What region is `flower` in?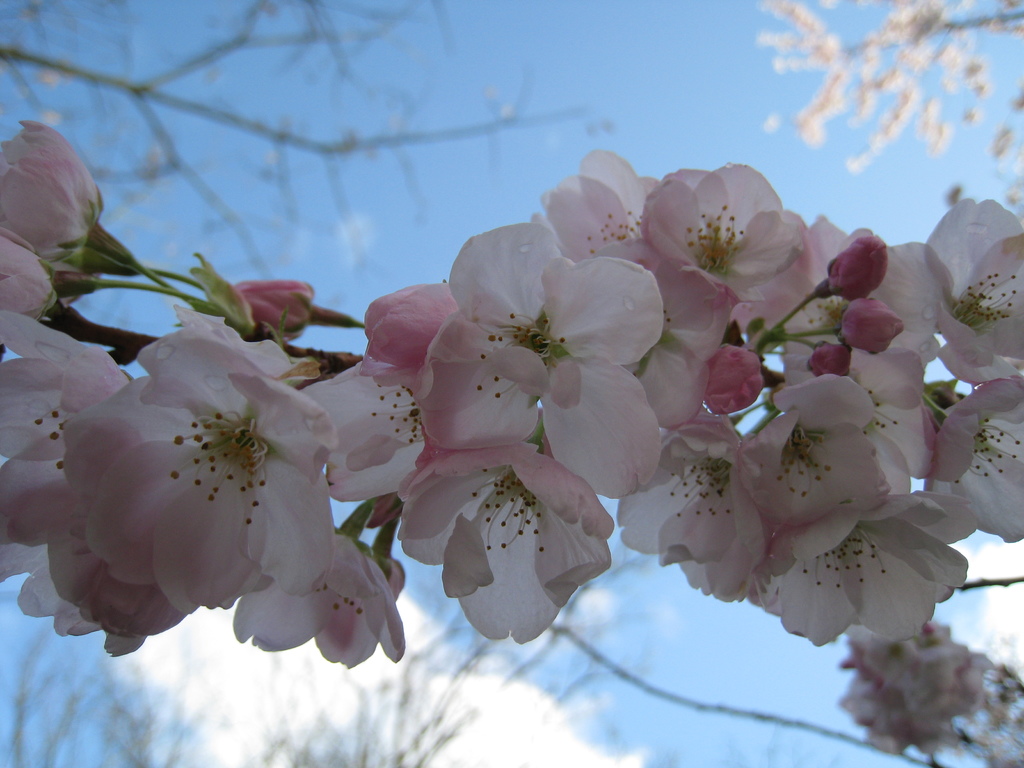
[left=0, top=312, right=129, bottom=612].
